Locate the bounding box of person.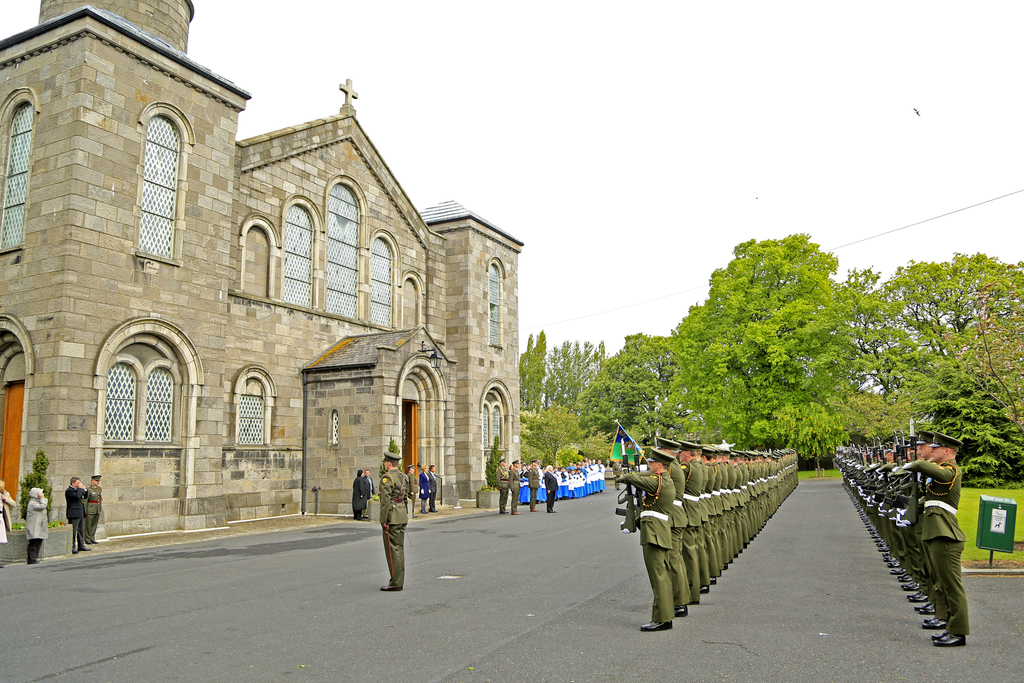
Bounding box: pyautogui.locateOnScreen(364, 467, 376, 520).
